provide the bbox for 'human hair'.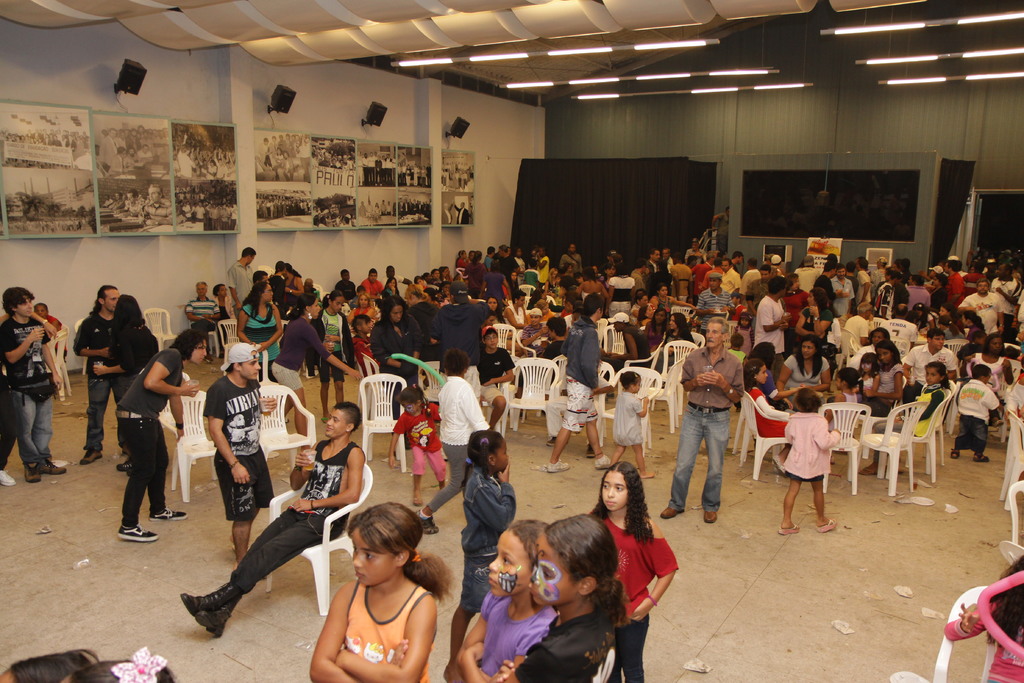
detection(460, 432, 500, 491).
